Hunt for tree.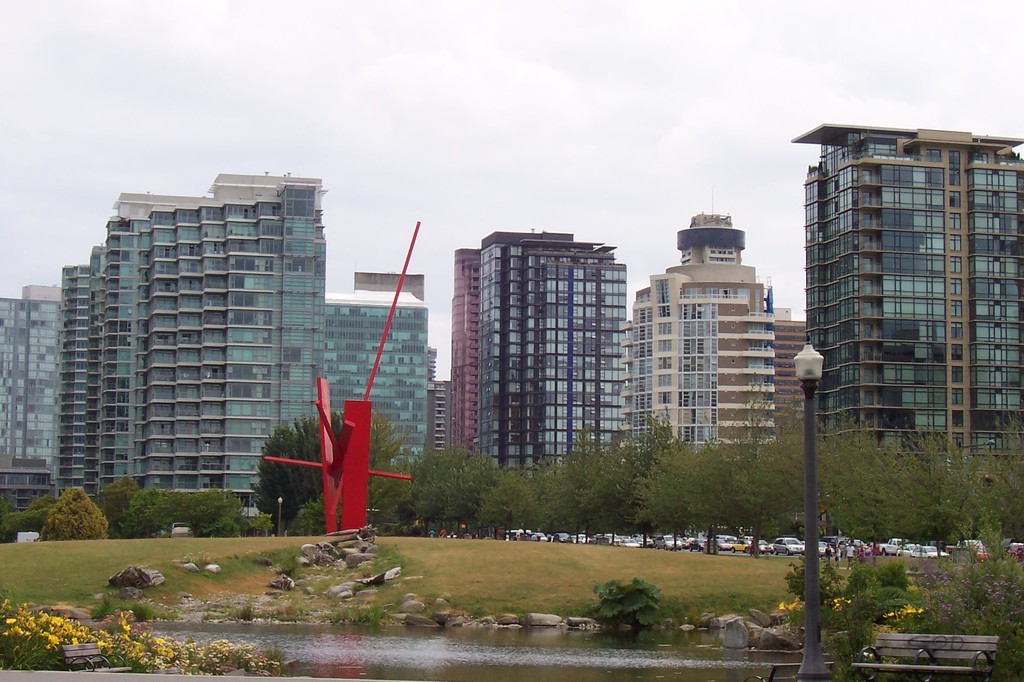
Hunted down at box=[19, 482, 99, 548].
